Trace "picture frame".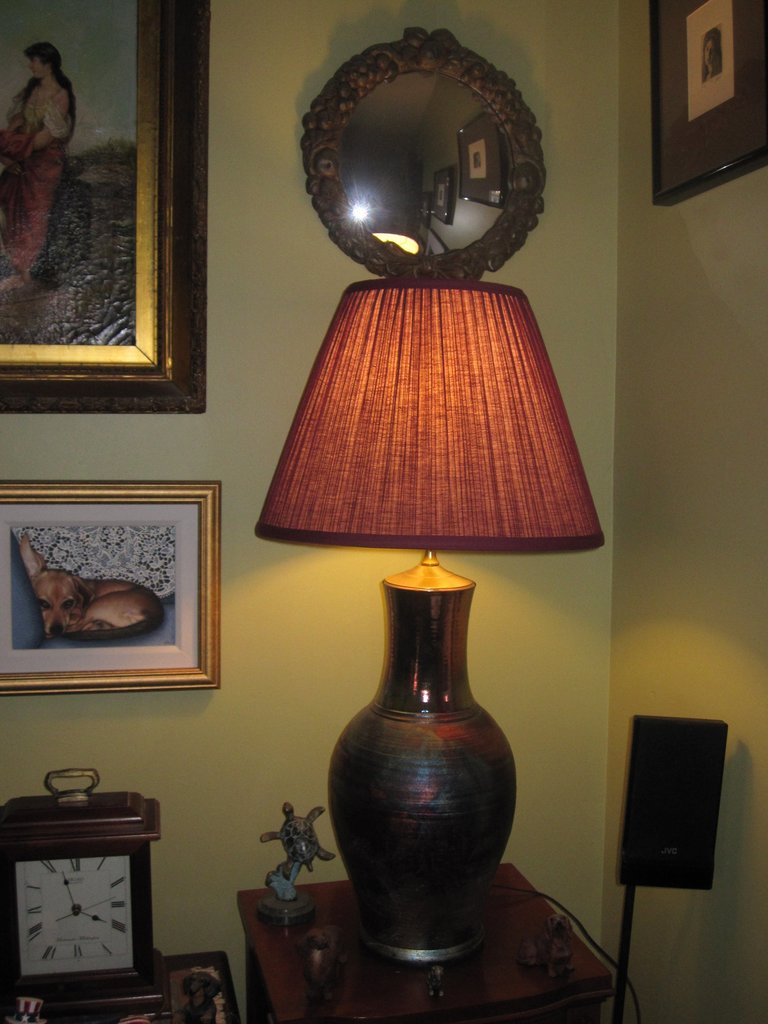
Traced to Rect(429, 165, 453, 225).
